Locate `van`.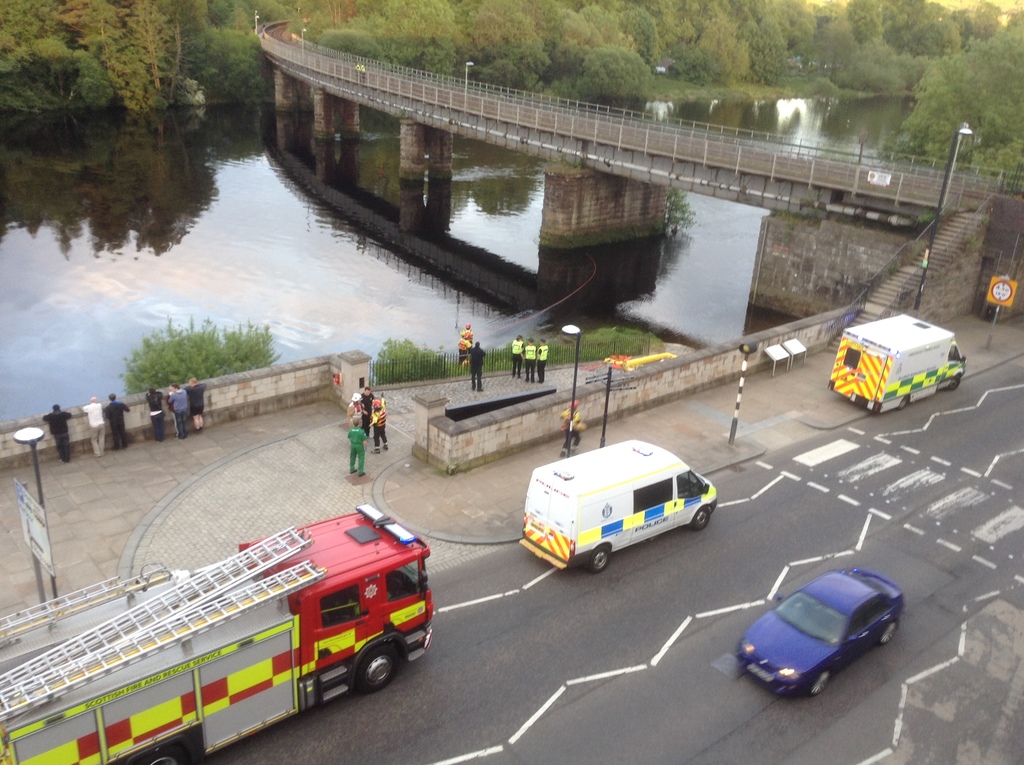
Bounding box: locate(518, 438, 721, 576).
